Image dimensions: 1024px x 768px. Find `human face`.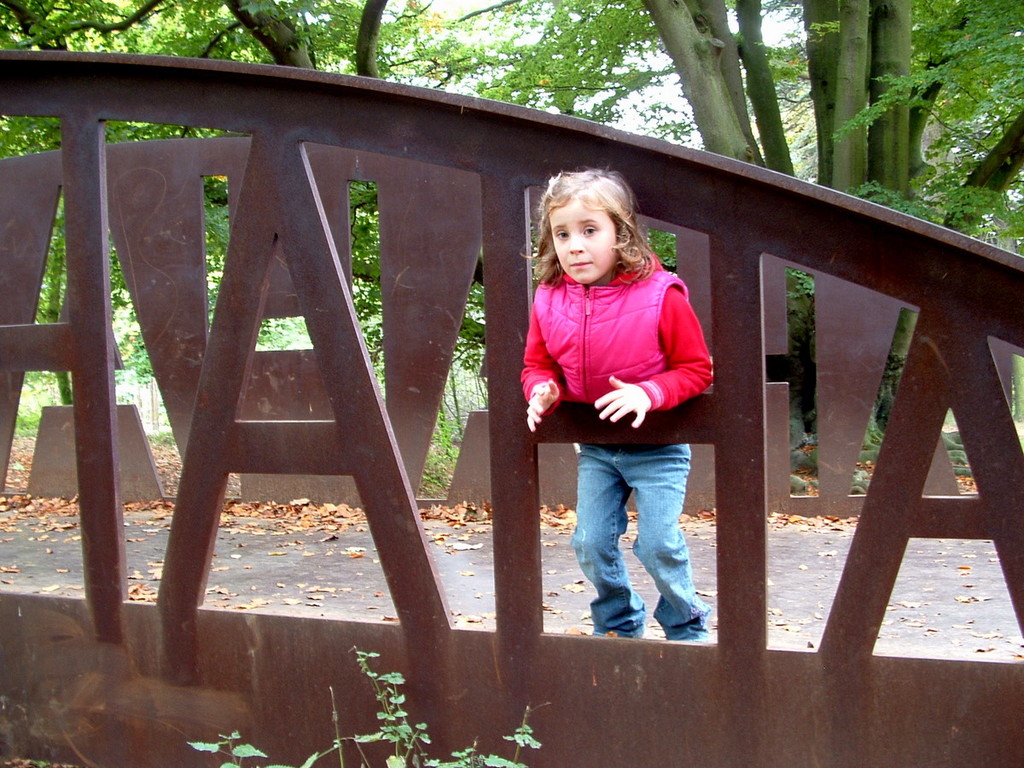
(left=545, top=195, right=620, bottom=285).
